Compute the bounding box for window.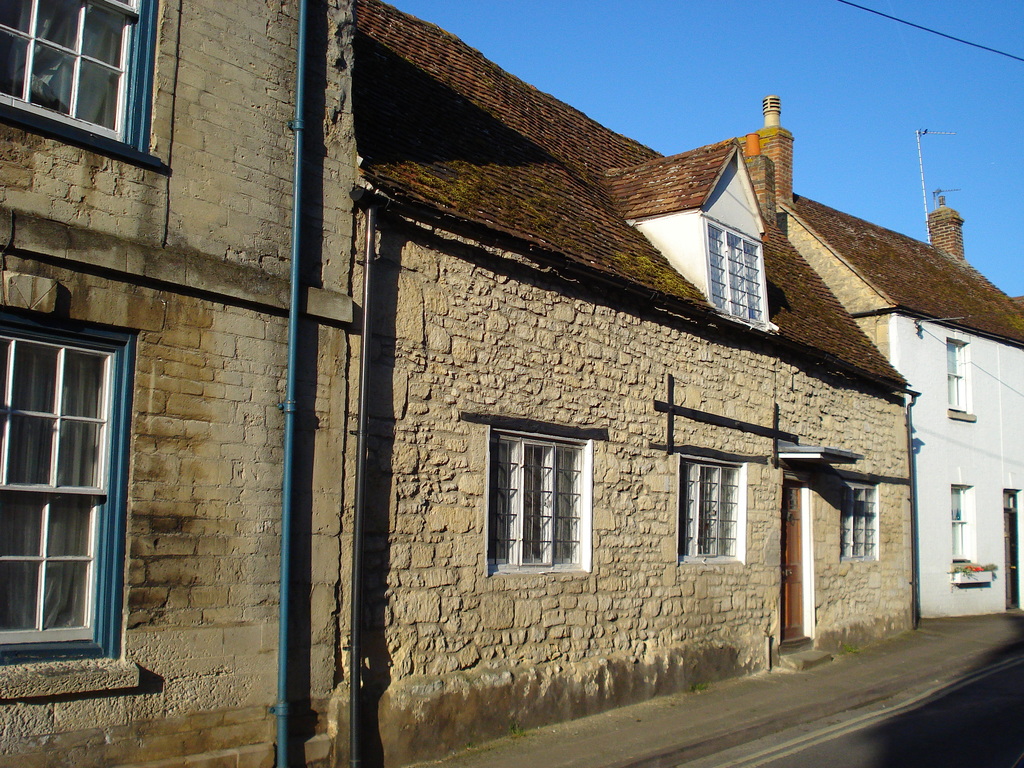
0,314,132,650.
